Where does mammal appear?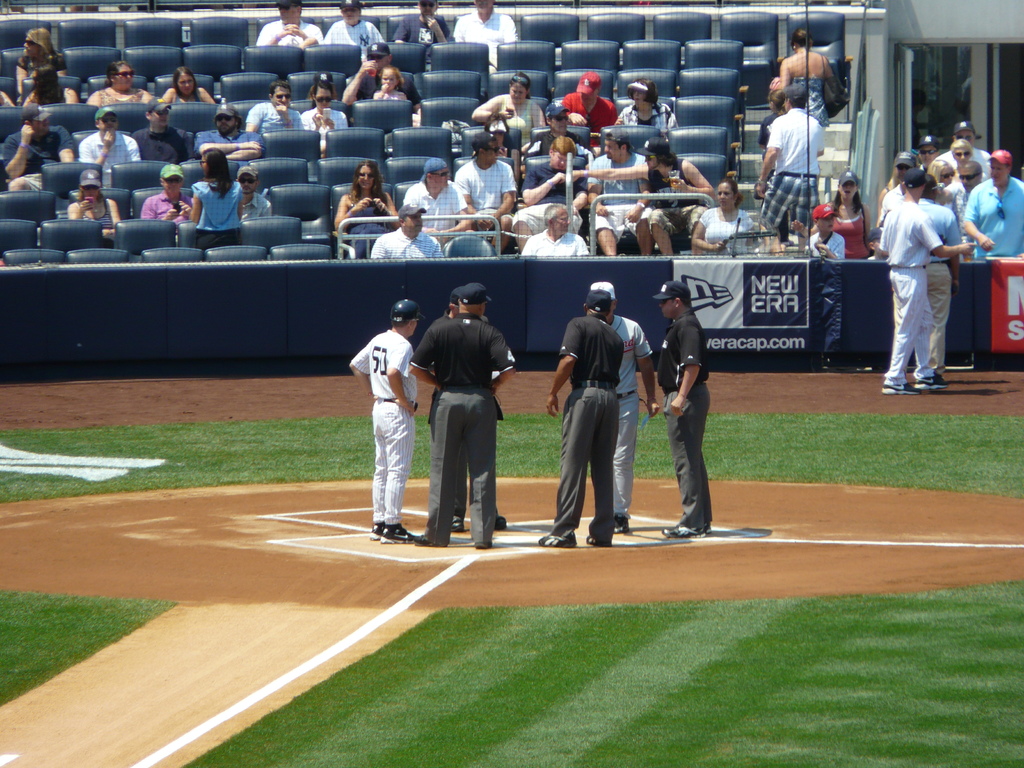
Appears at l=301, t=77, r=351, b=157.
